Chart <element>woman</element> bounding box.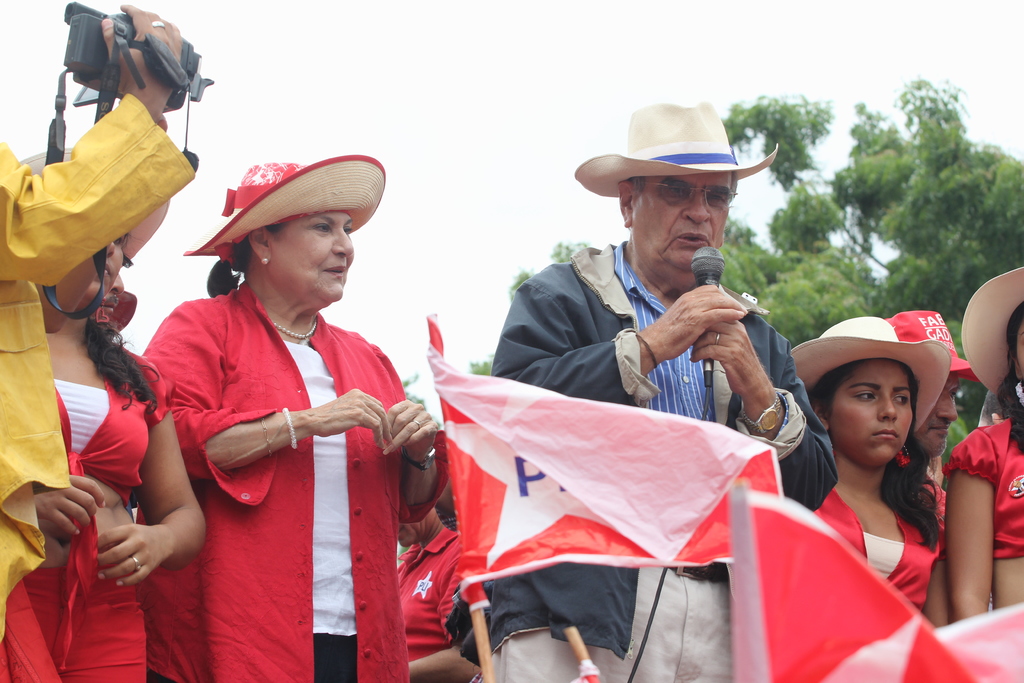
Charted: <region>133, 141, 421, 682</region>.
